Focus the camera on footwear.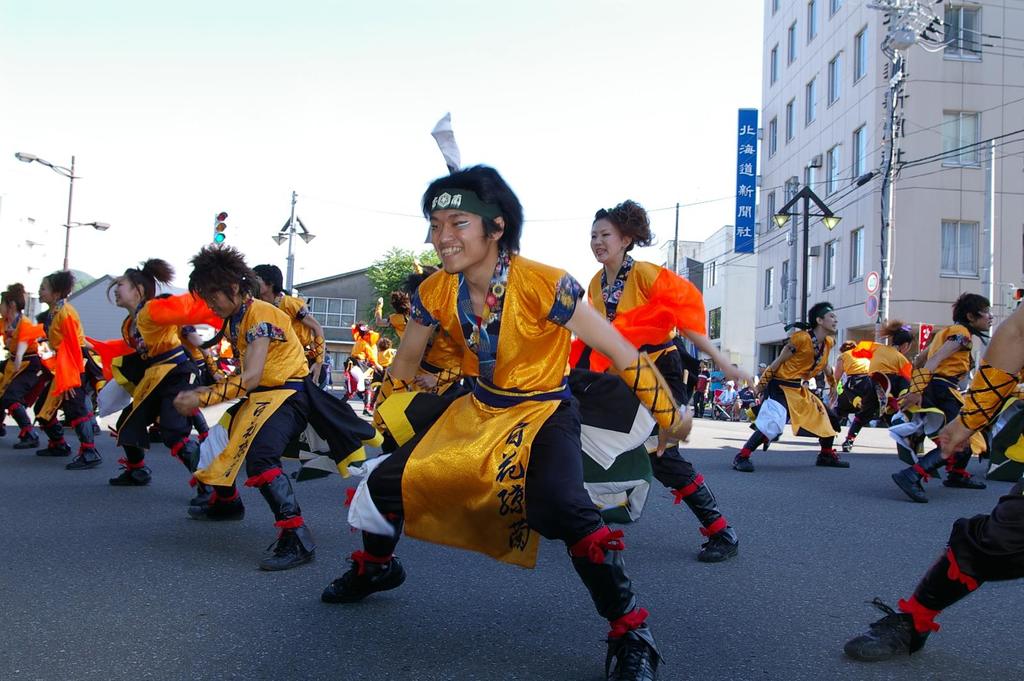
Focus region: (191, 494, 244, 522).
